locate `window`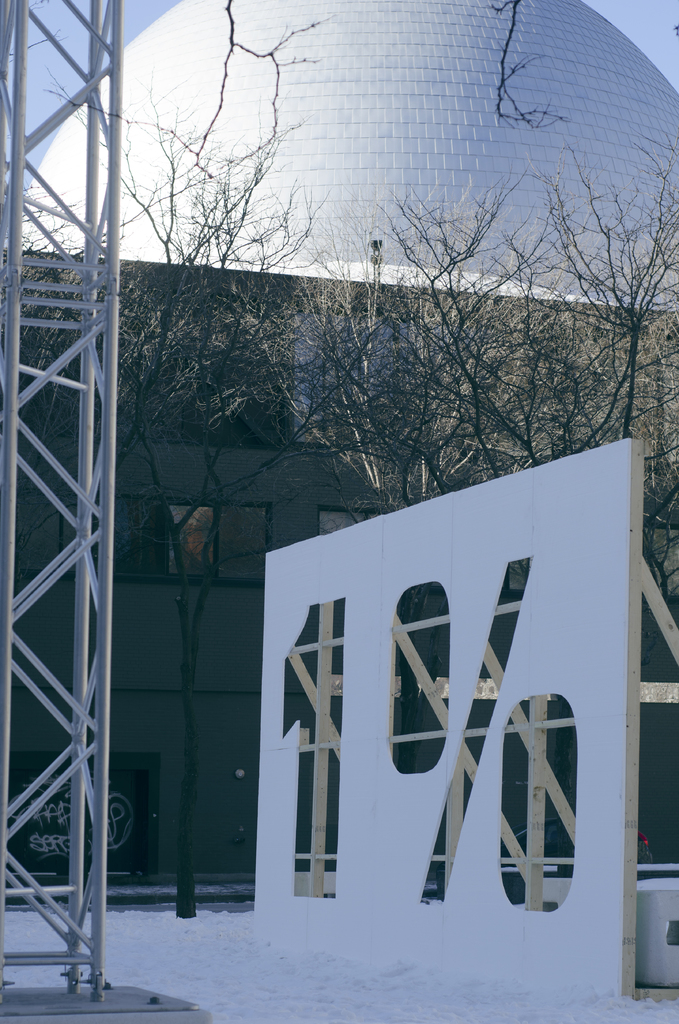
left=68, top=495, right=269, bottom=589
